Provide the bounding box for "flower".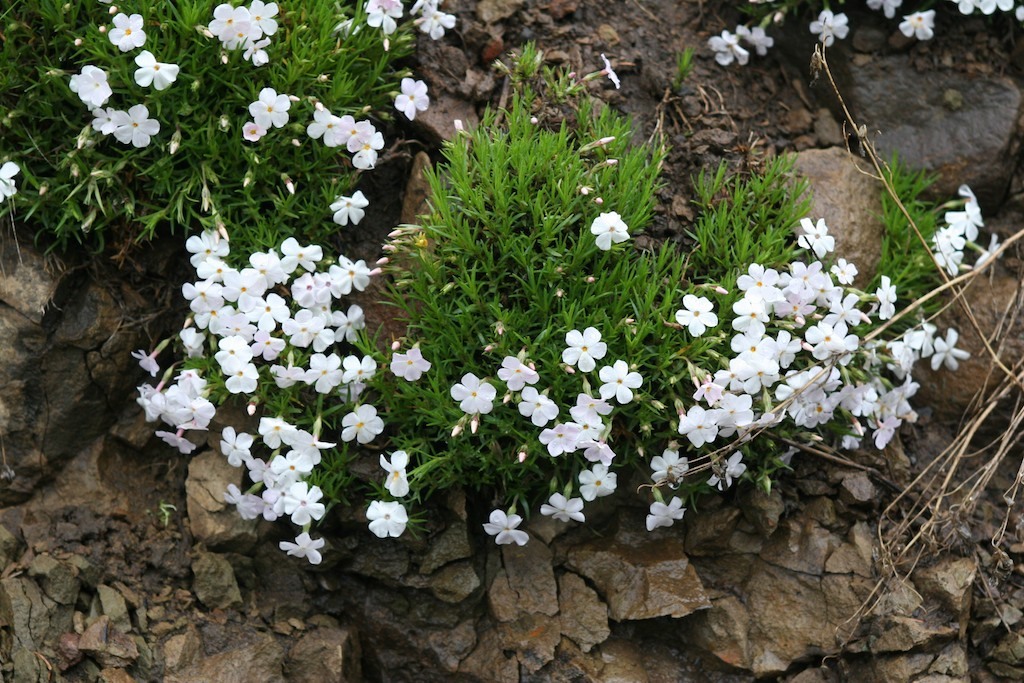
215, 335, 252, 363.
